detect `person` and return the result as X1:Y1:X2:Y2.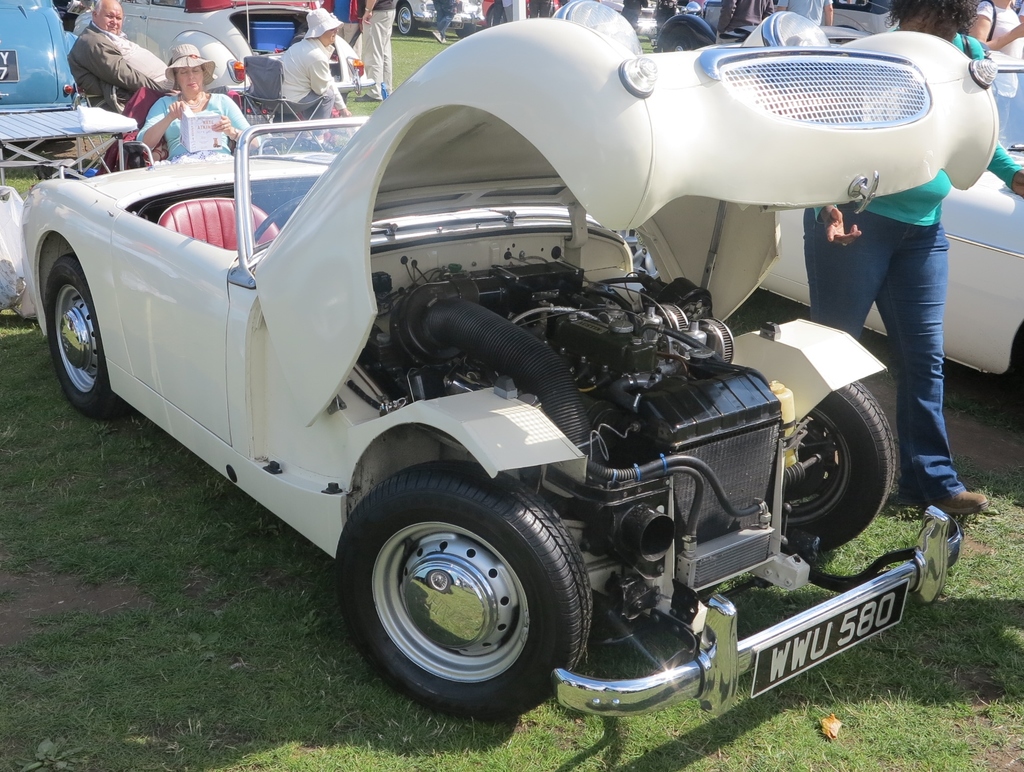
771:0:834:35.
